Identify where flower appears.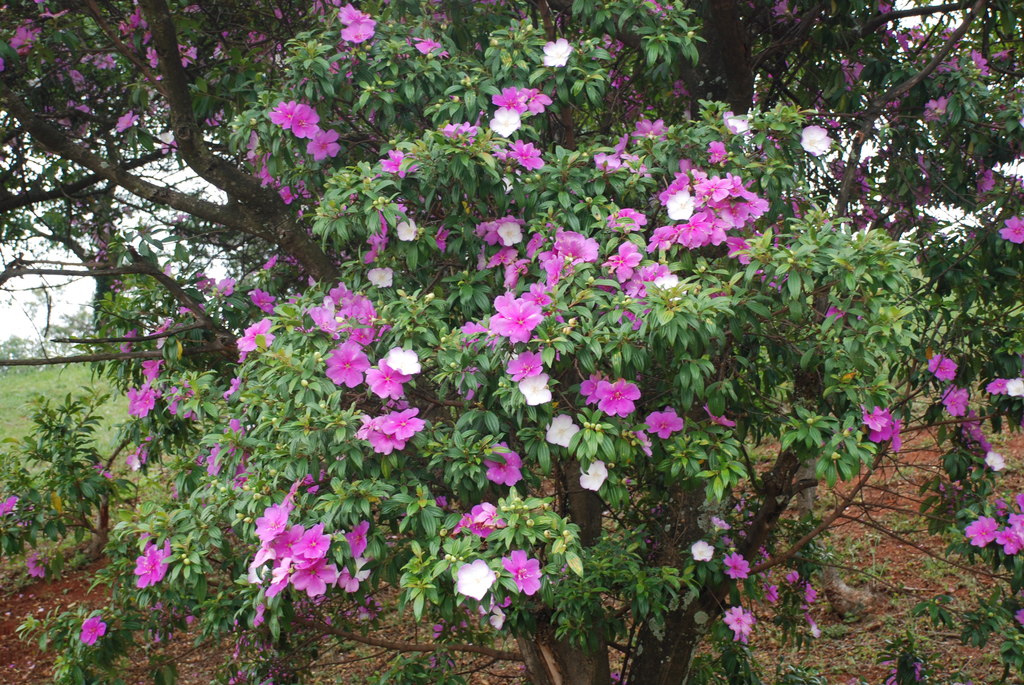
Appears at <bbox>384, 343, 420, 379</bbox>.
